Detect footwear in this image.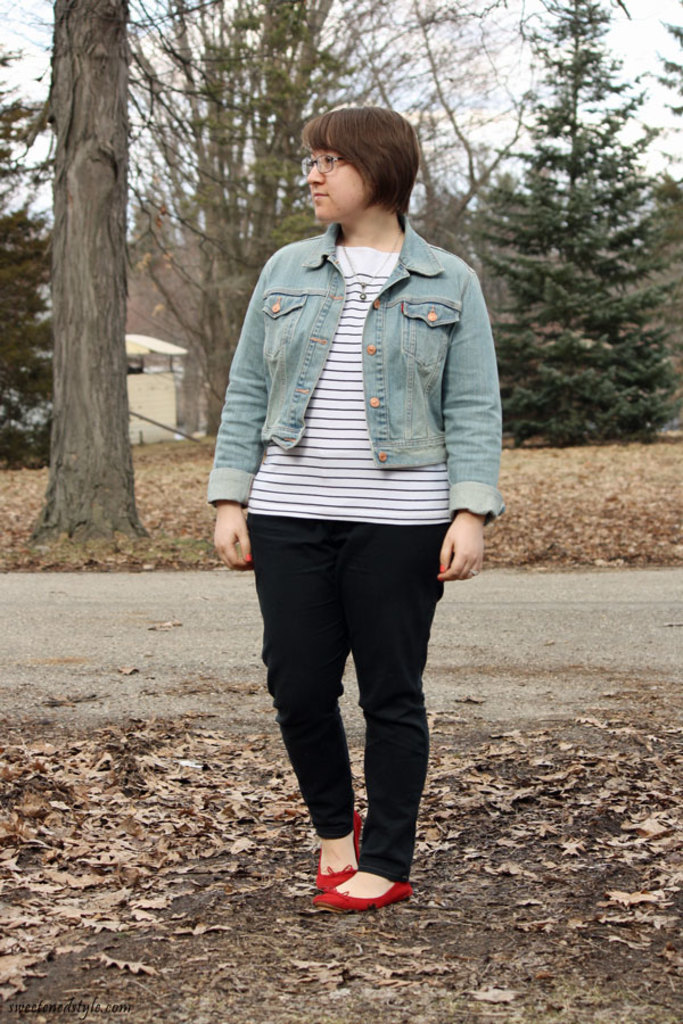
Detection: rect(314, 806, 364, 886).
